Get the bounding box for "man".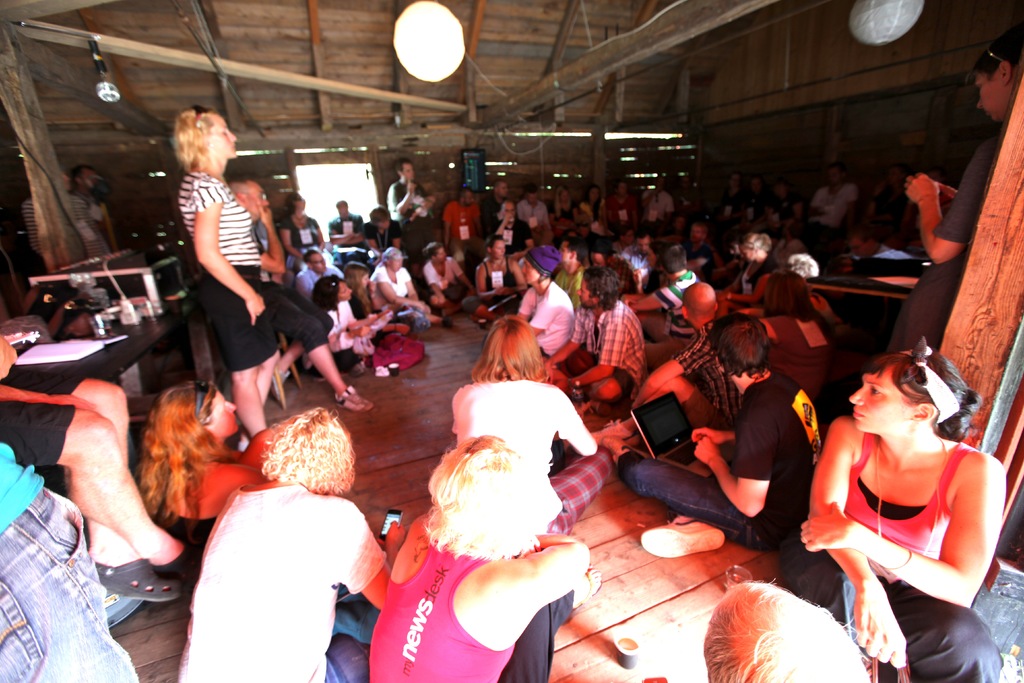
bbox(385, 161, 440, 288).
